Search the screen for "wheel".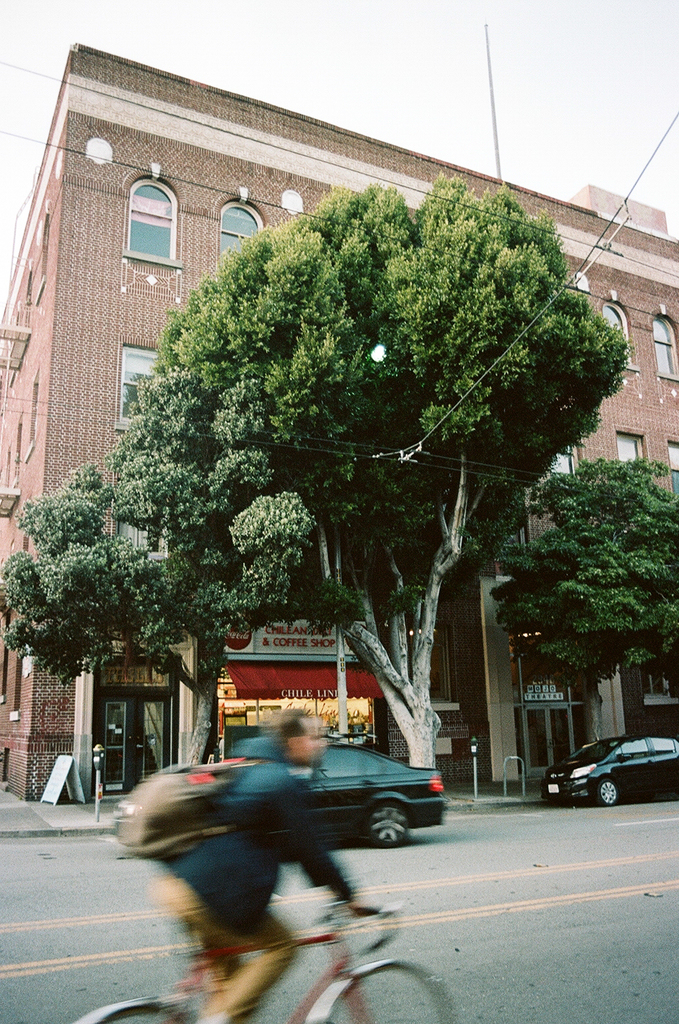
Found at <box>315,975,460,1023</box>.
